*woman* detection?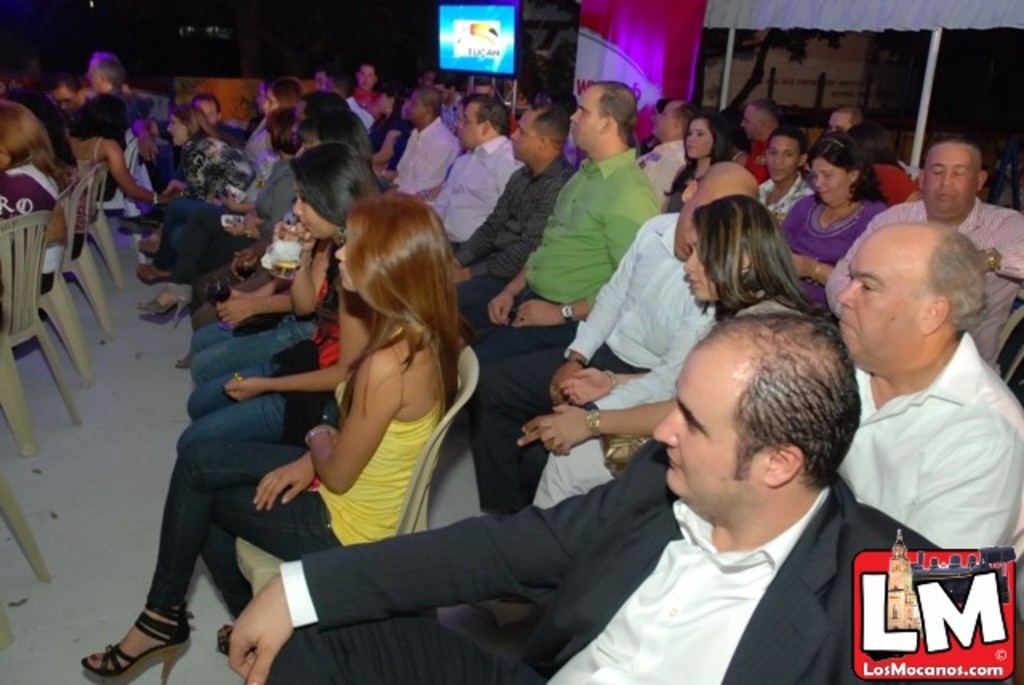
x1=58 y1=86 x2=158 y2=218
